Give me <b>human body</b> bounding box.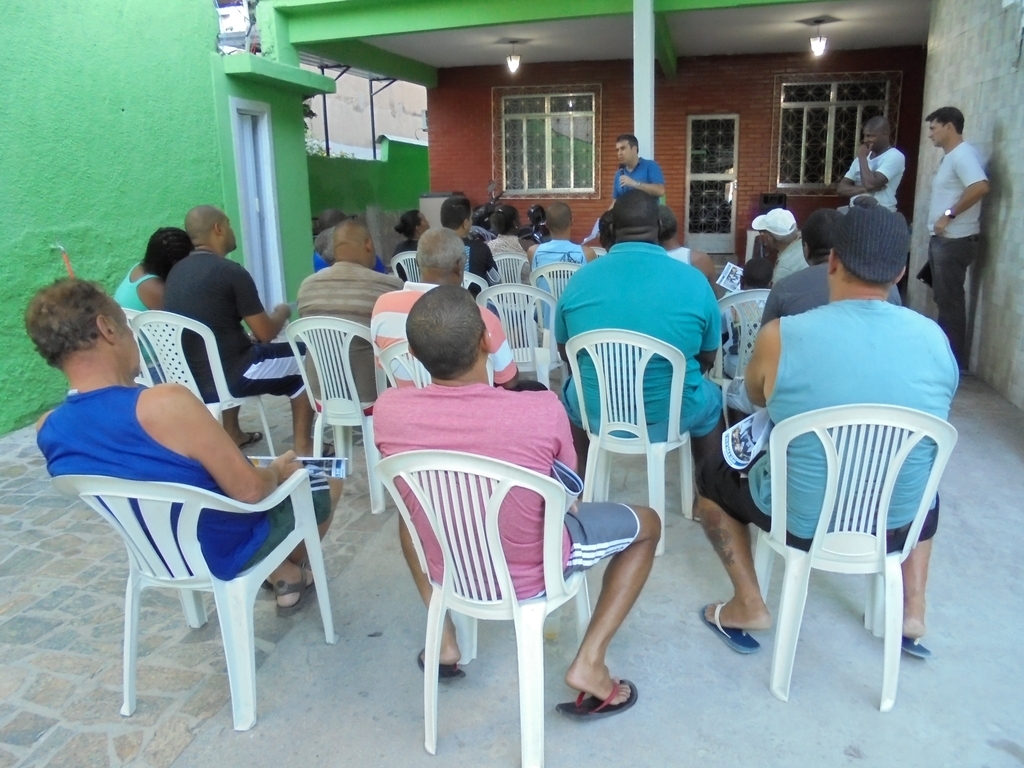
locate(487, 233, 533, 286).
